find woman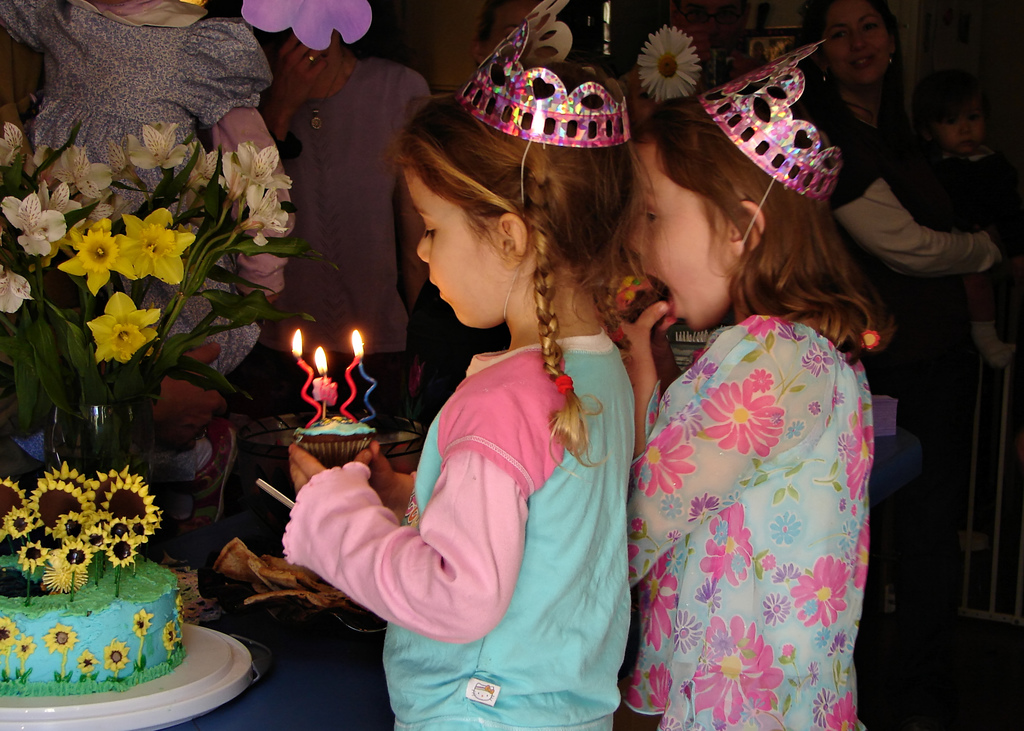
797:0:1007:631
